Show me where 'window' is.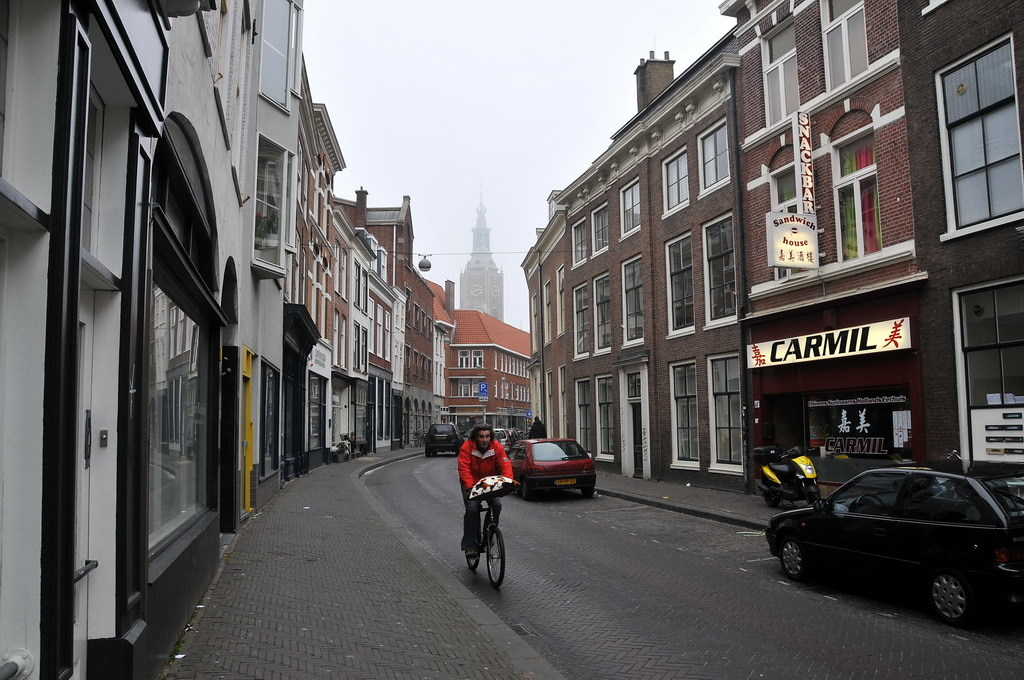
'window' is at (572, 284, 590, 359).
